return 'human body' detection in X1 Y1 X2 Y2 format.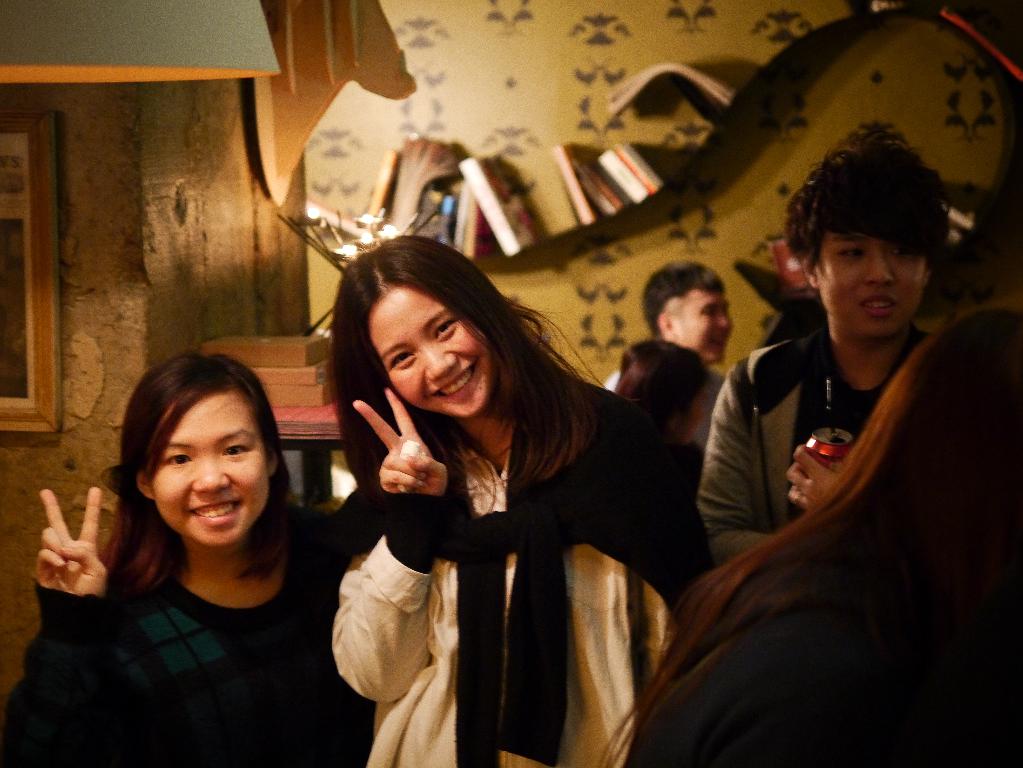
609 344 732 457.
